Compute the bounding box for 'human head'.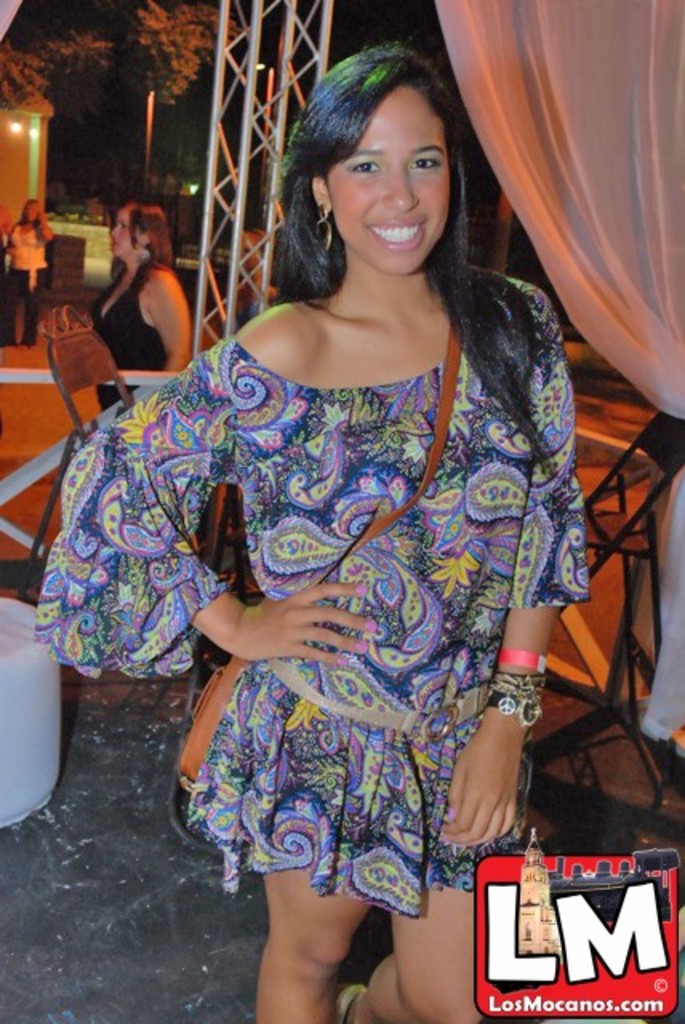
<region>283, 56, 474, 248</region>.
